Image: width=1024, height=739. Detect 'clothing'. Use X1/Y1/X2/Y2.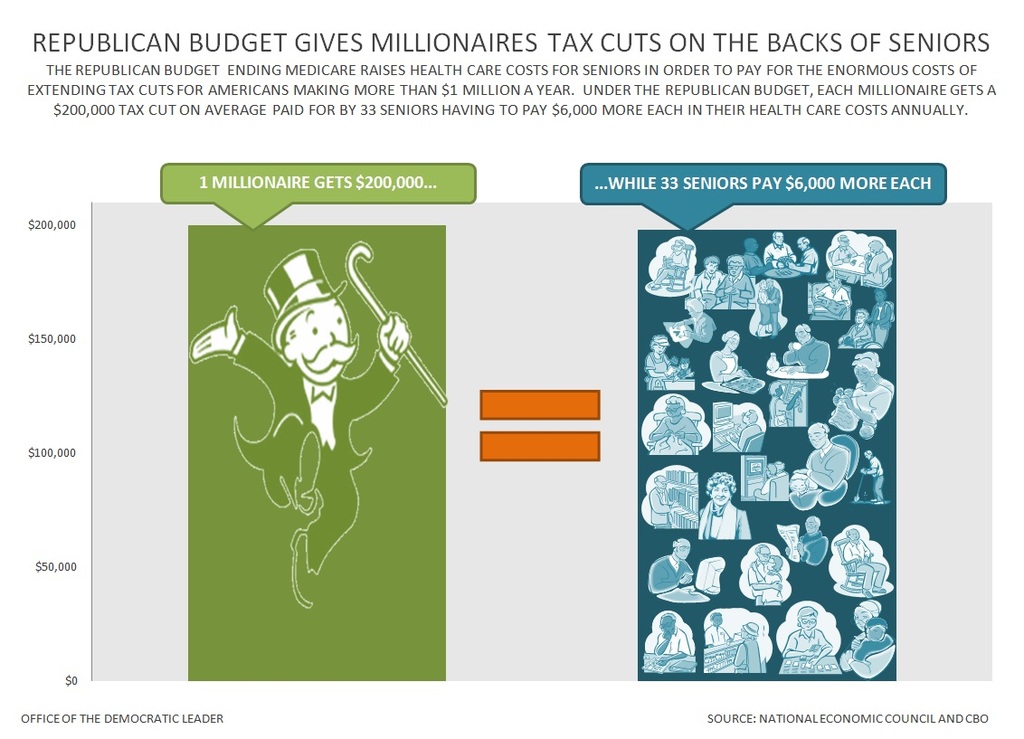
705/338/744/395.
